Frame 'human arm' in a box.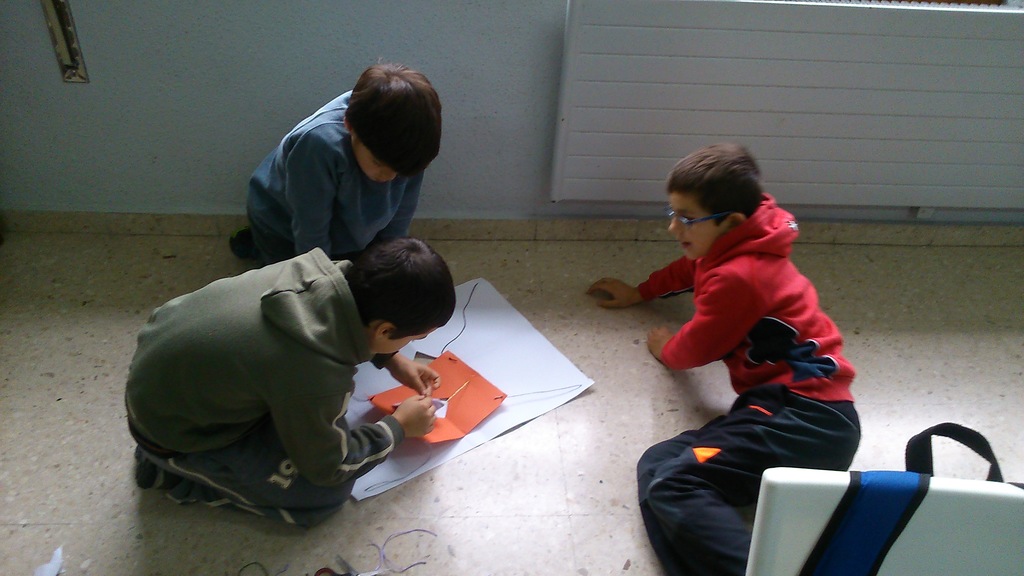
bbox=(645, 271, 767, 369).
